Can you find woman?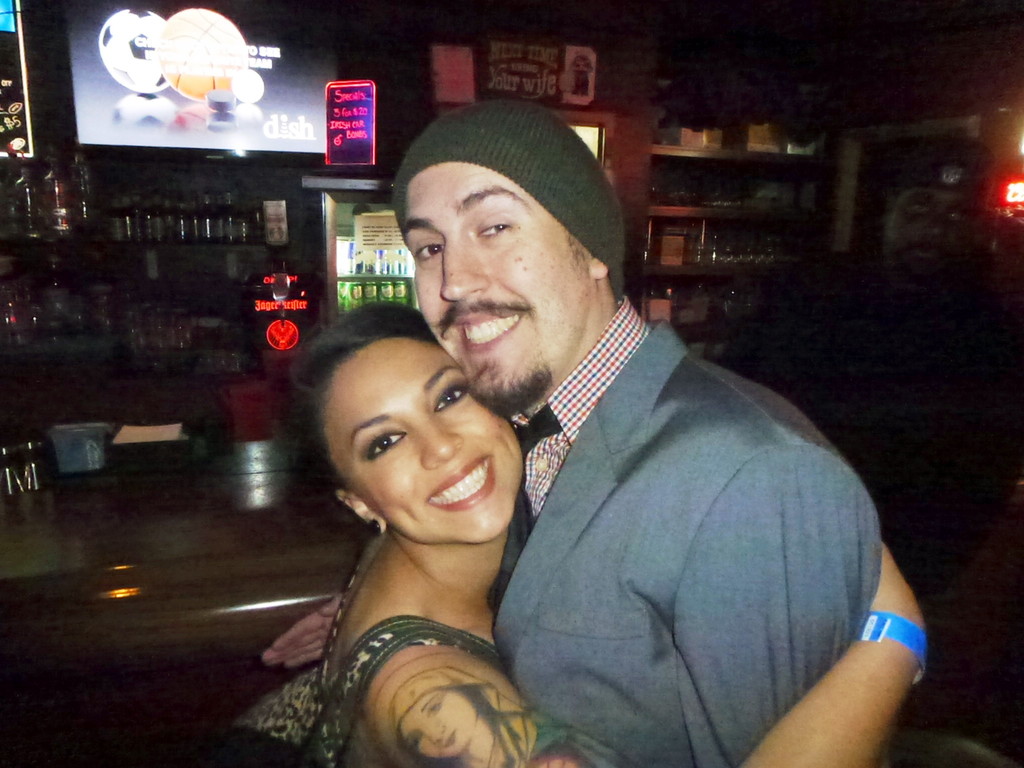
Yes, bounding box: <region>241, 300, 929, 767</region>.
